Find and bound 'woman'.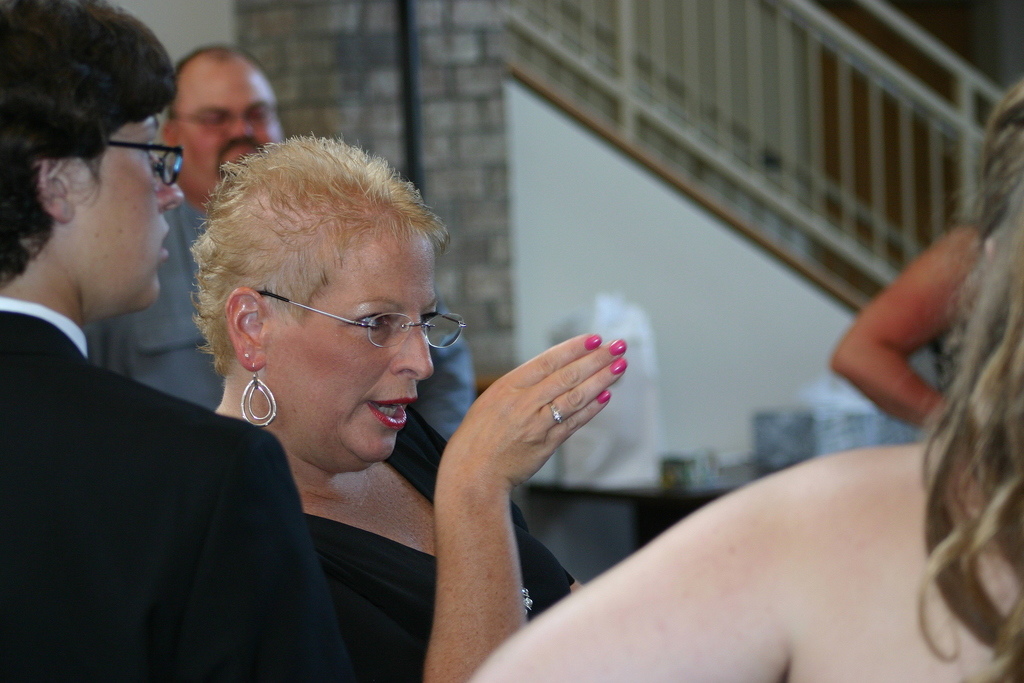
Bound: 220,180,577,664.
